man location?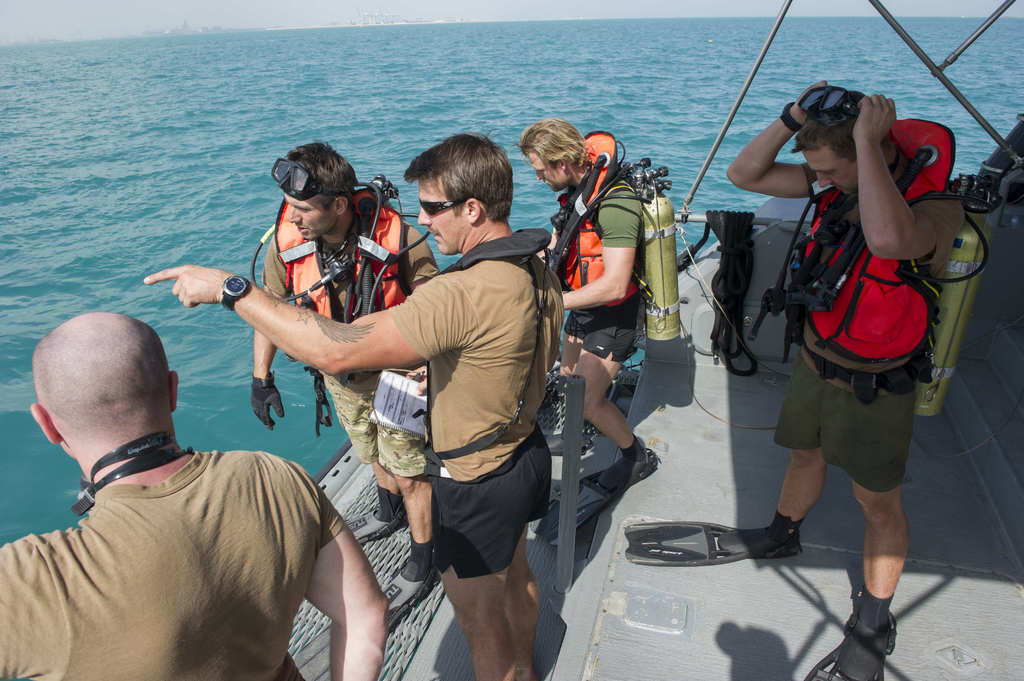
506/113/663/506
